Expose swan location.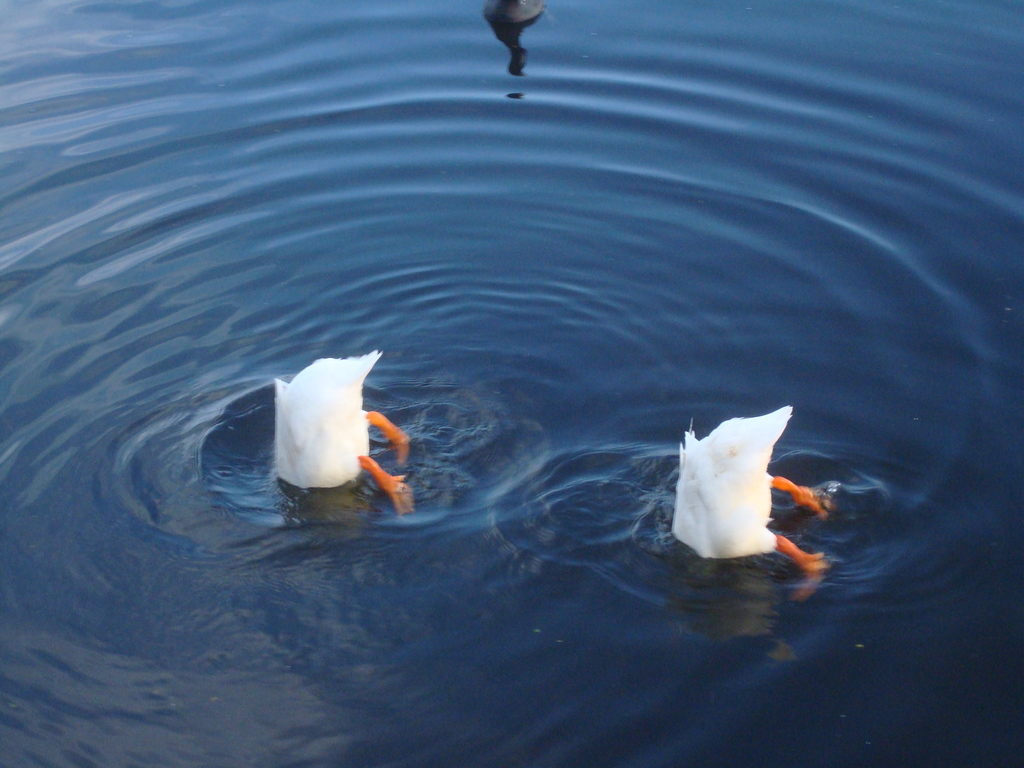
Exposed at (x1=671, y1=403, x2=840, y2=598).
